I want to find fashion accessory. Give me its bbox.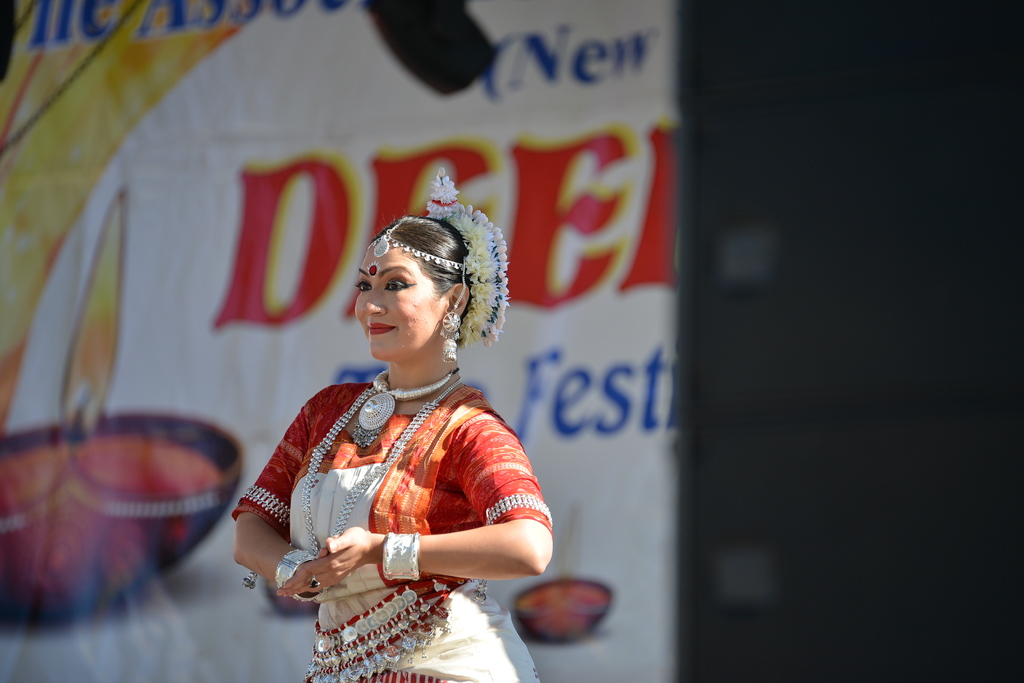
x1=287 y1=546 x2=328 y2=620.
